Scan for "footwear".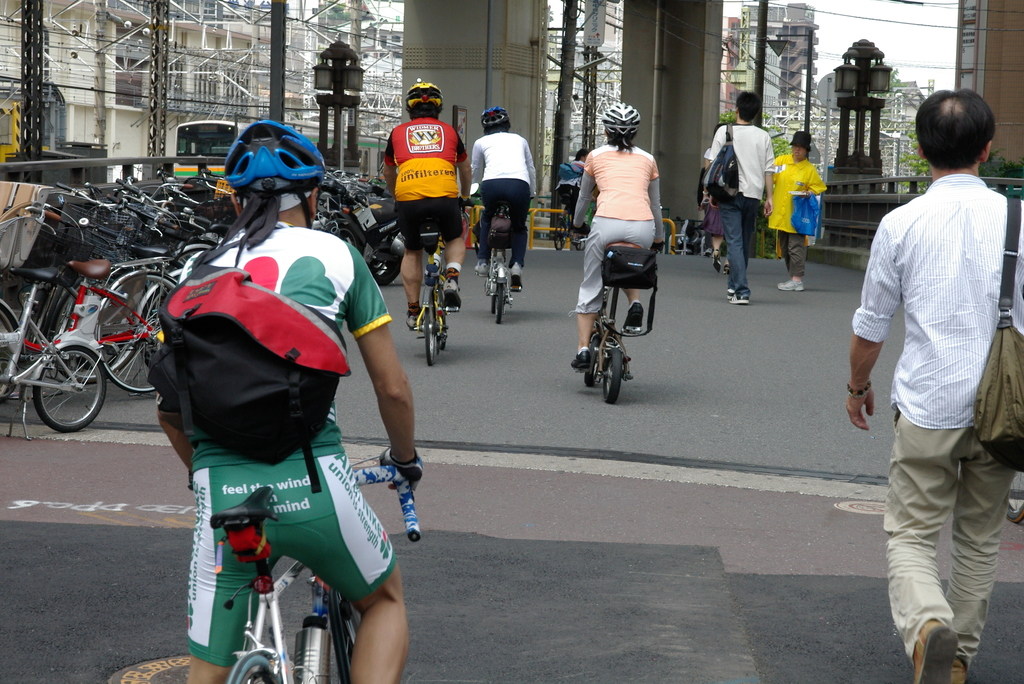
Scan result: region(946, 653, 966, 683).
